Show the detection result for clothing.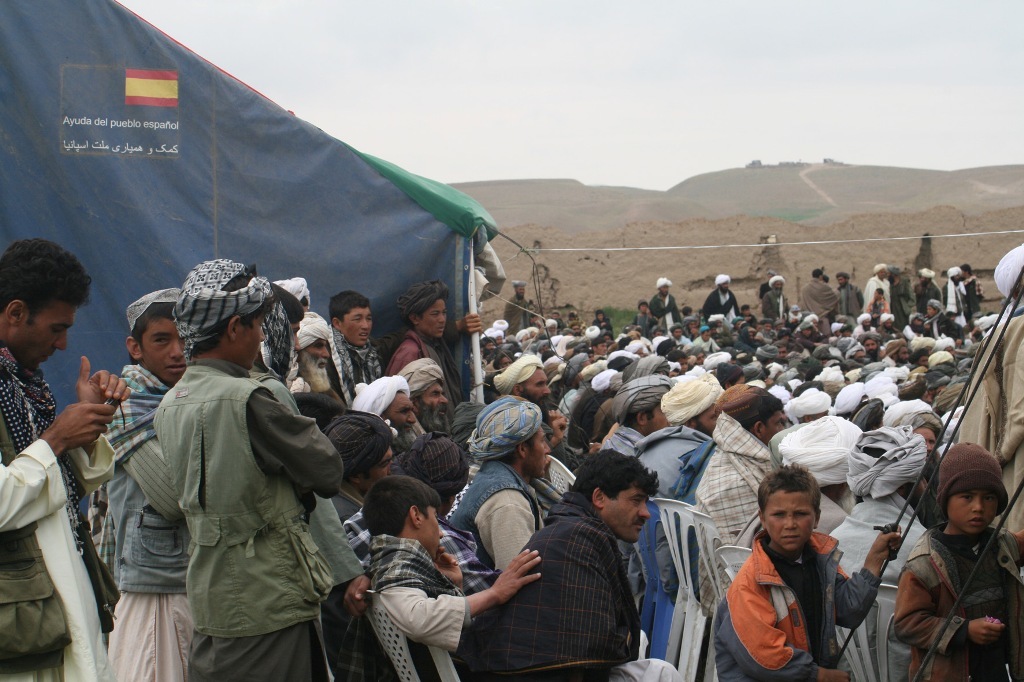
958/265/979/322.
